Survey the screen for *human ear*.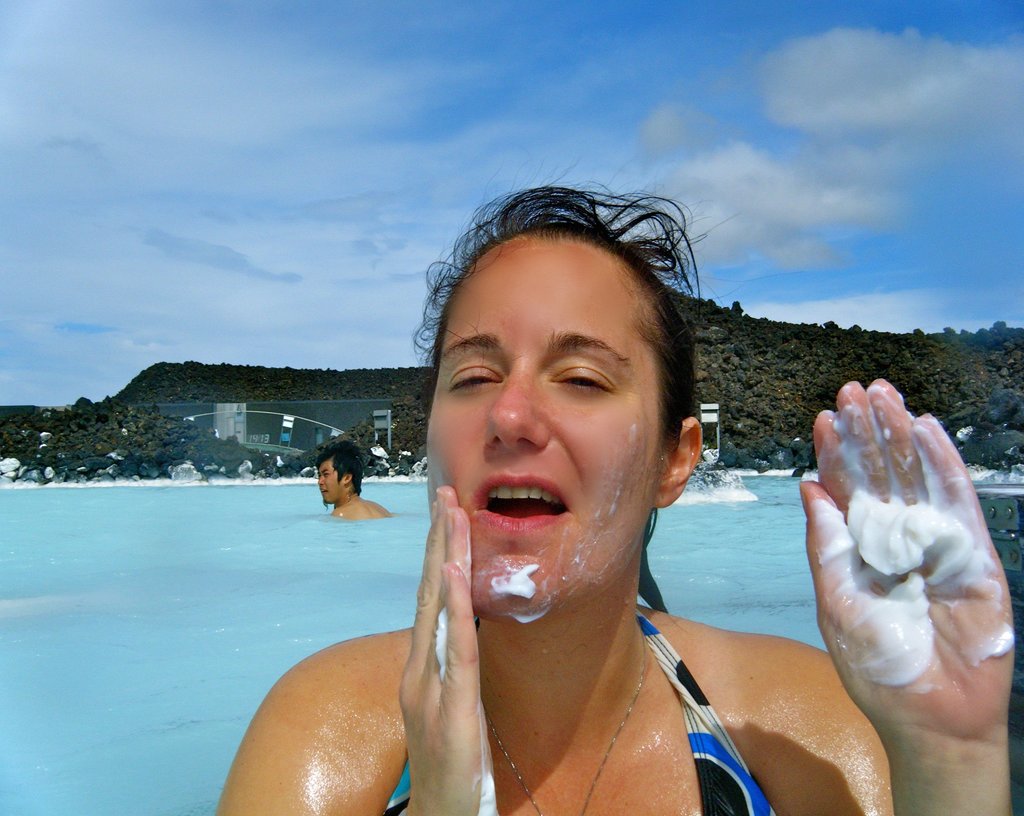
Survey found: BBox(343, 472, 355, 484).
